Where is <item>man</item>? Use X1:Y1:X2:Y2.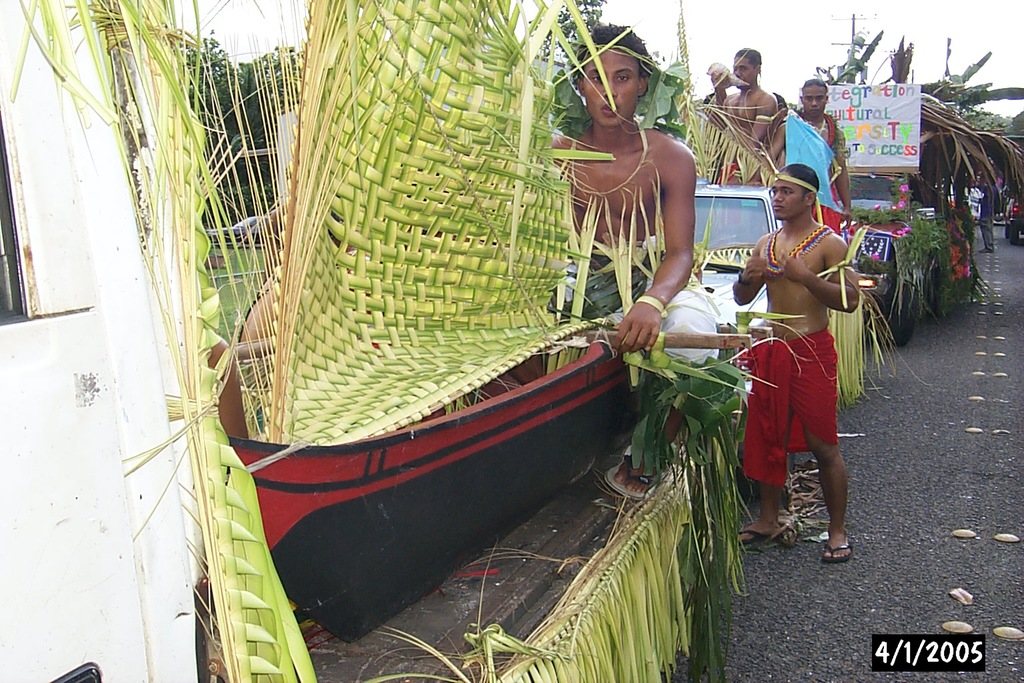
733:161:860:562.
